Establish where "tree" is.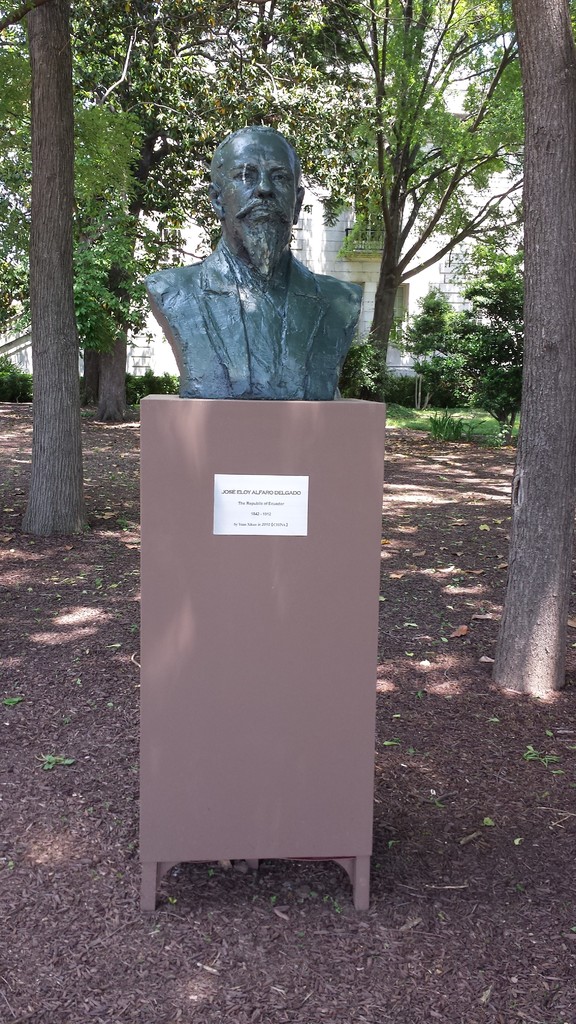
Established at select_region(0, 0, 150, 533).
